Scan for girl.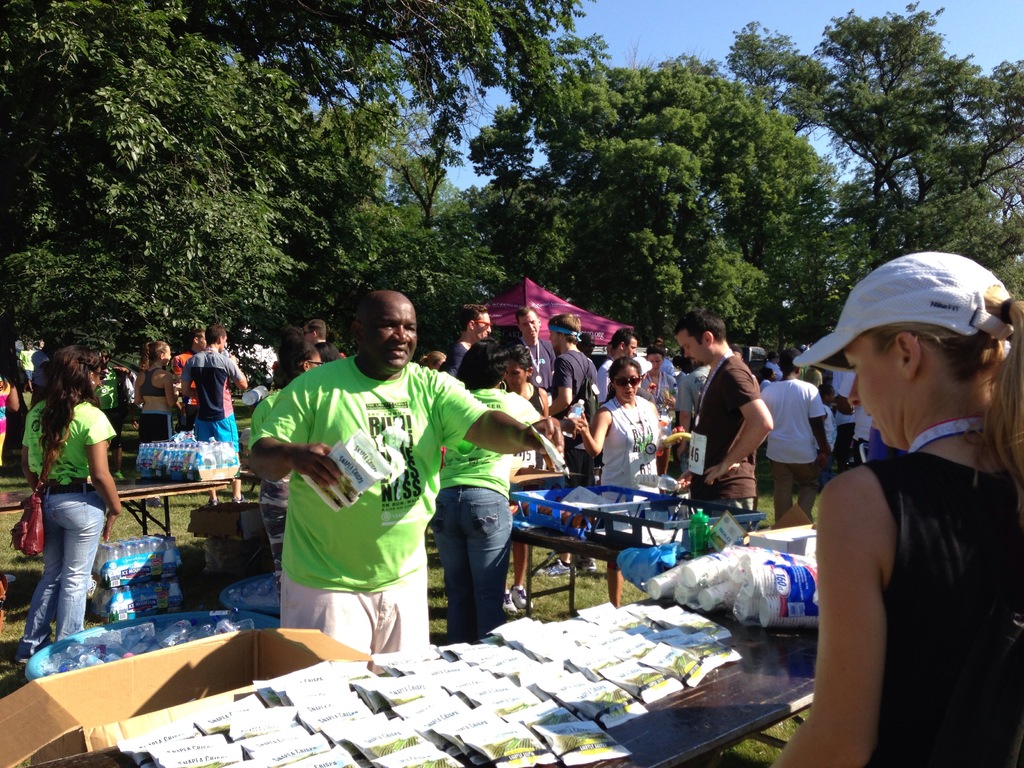
Scan result: l=432, t=331, r=540, b=653.
